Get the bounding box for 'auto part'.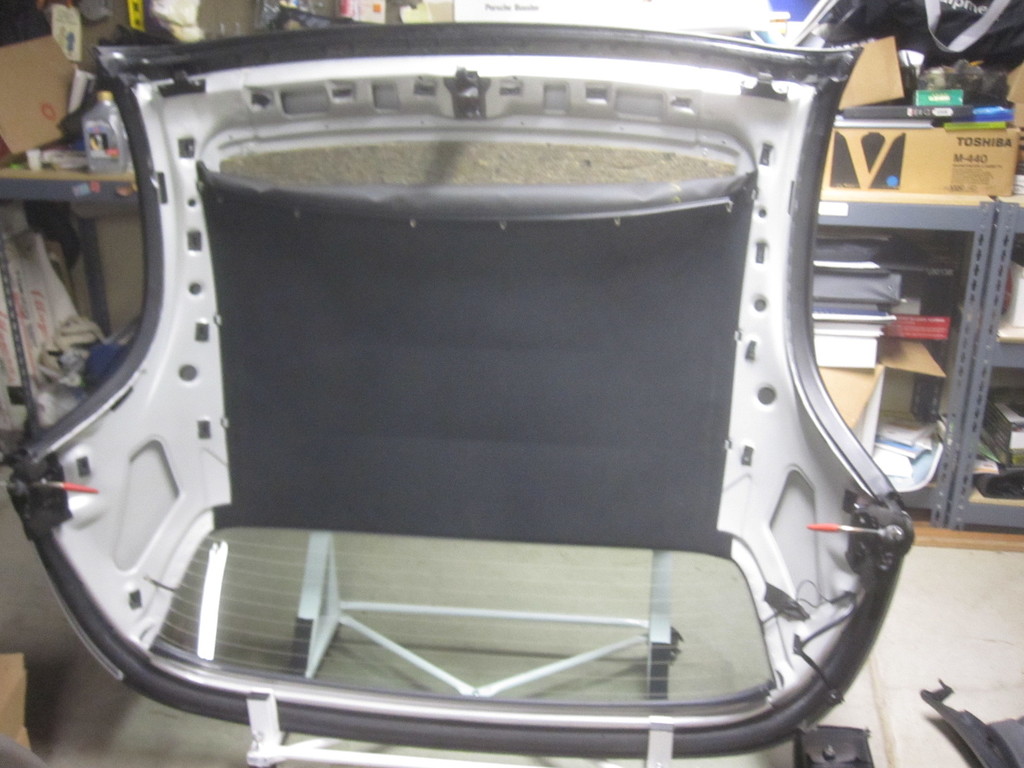
Rect(789, 722, 877, 767).
